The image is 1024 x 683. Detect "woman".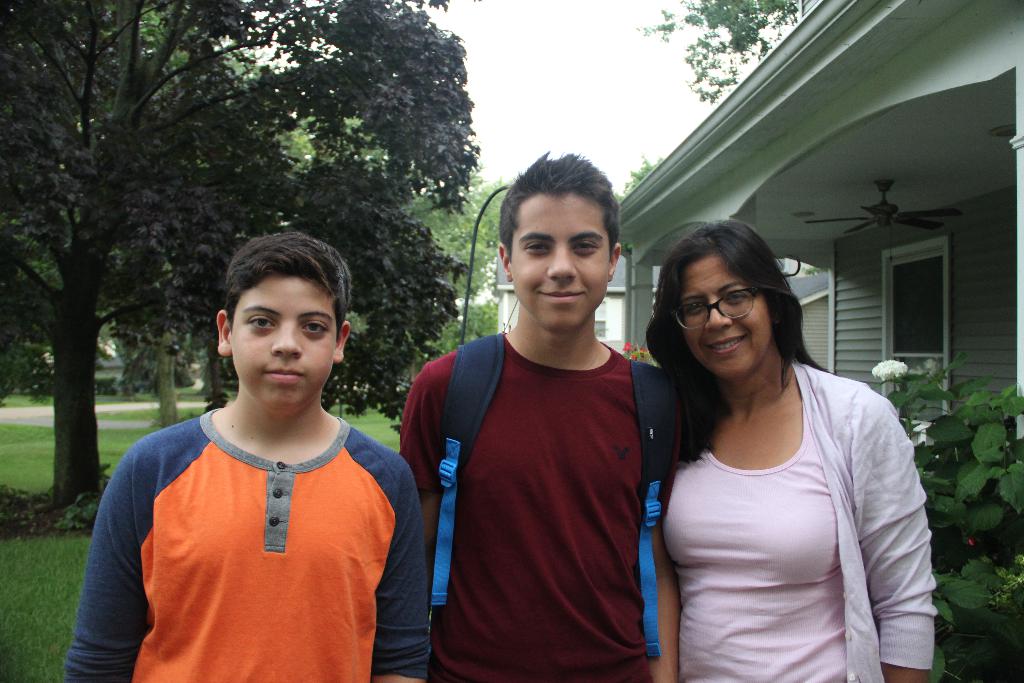
Detection: x1=642 y1=221 x2=946 y2=680.
